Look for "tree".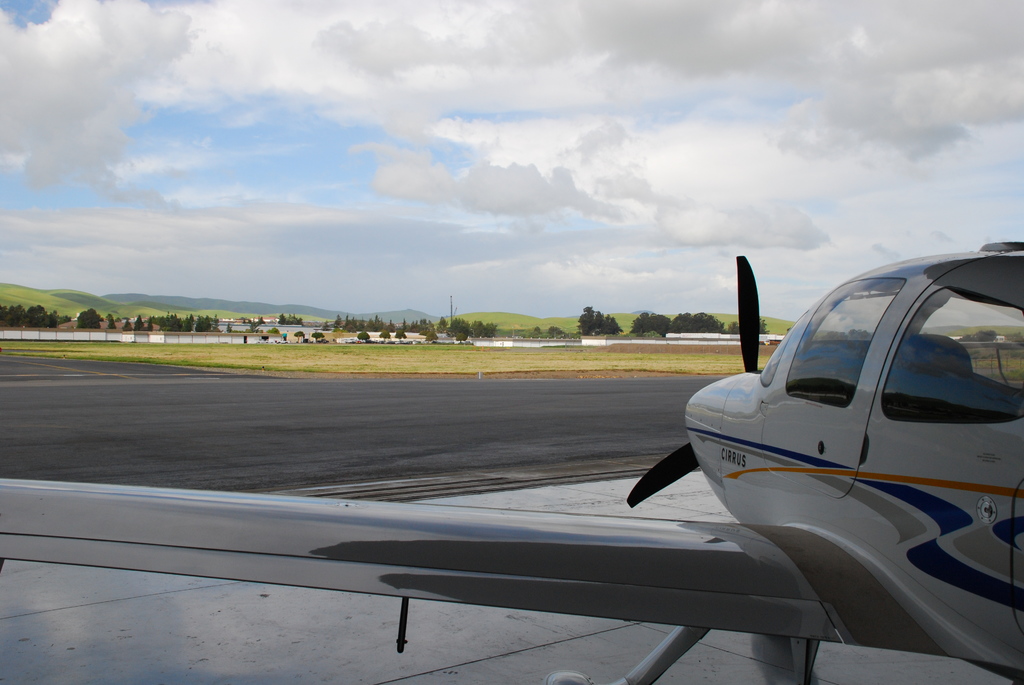
Found: box(419, 318, 443, 347).
